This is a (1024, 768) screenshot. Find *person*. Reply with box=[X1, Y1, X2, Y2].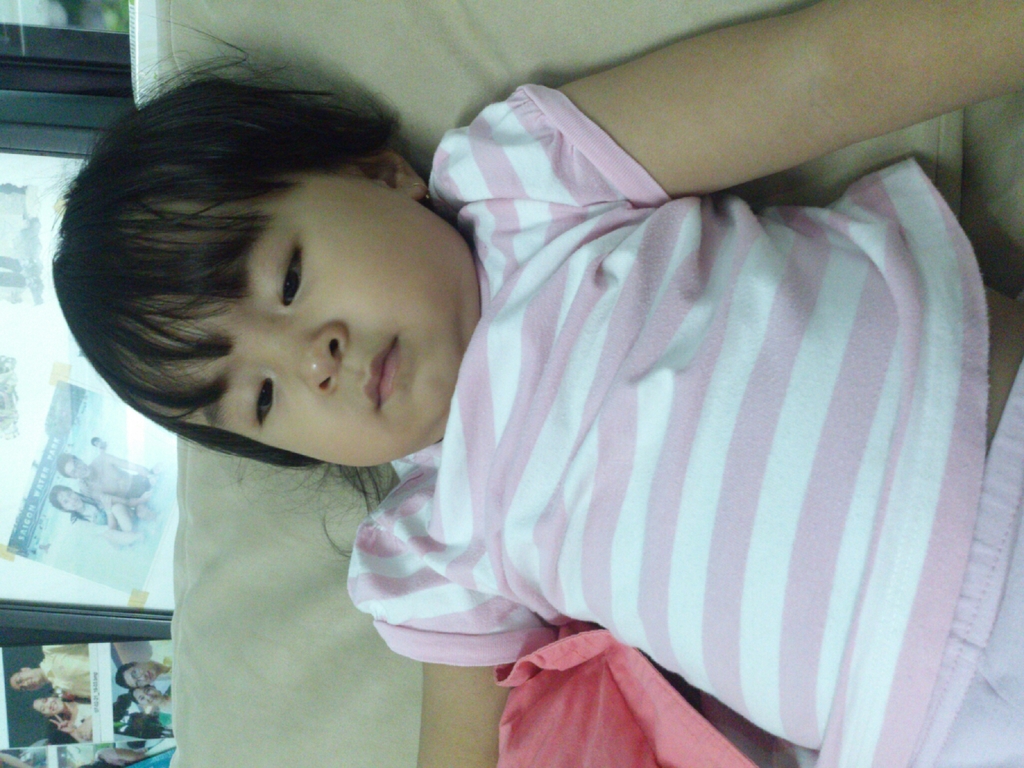
box=[114, 685, 173, 737].
